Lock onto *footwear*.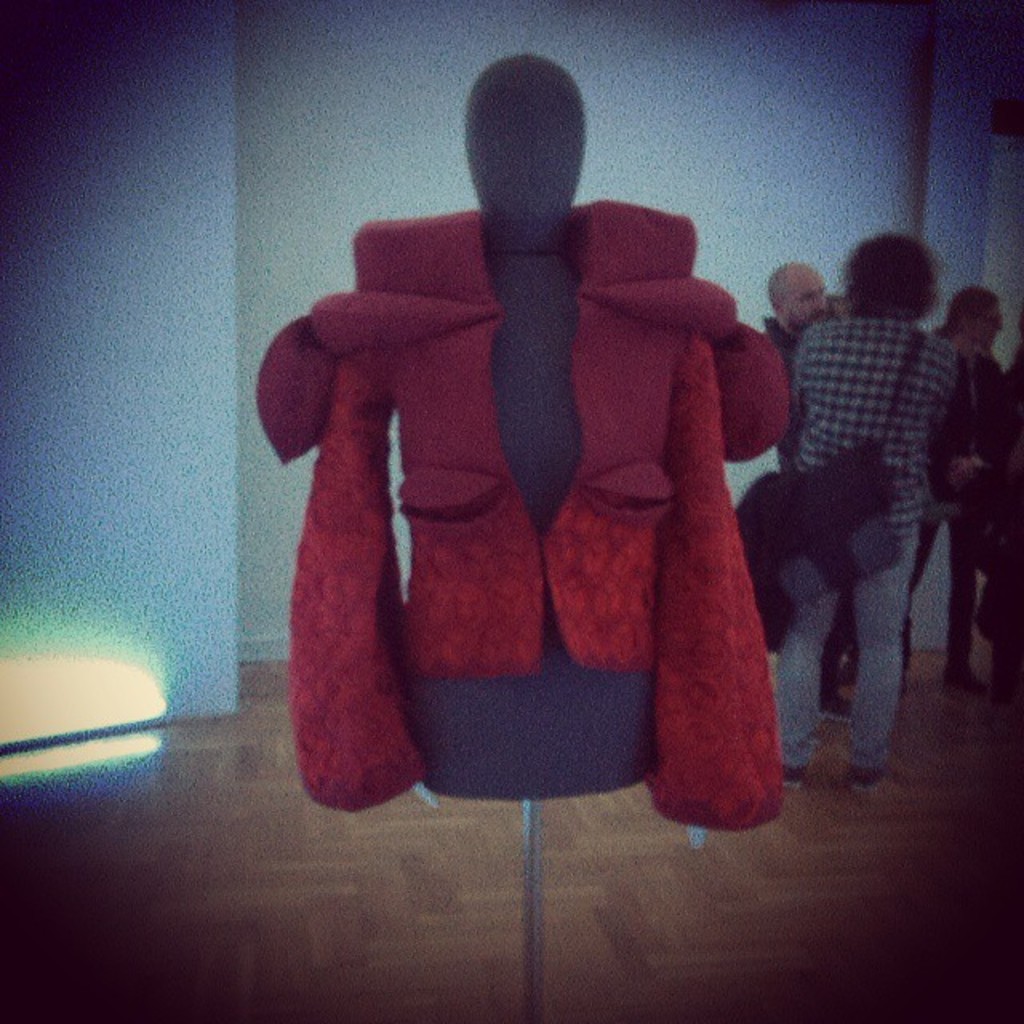
Locked: <region>819, 691, 859, 725</region>.
